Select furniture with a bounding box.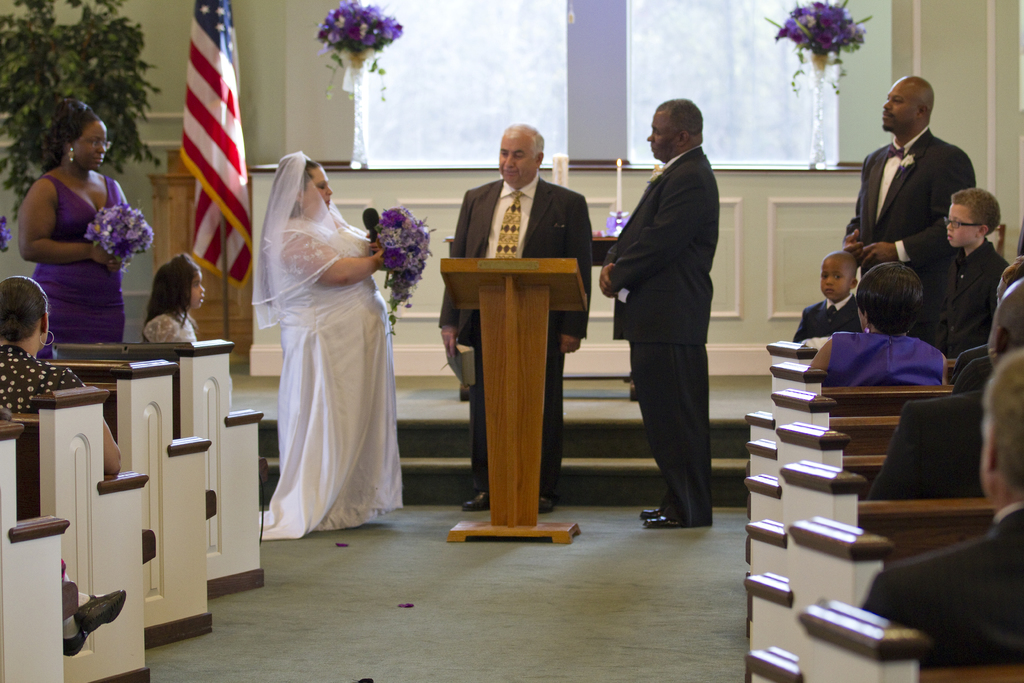
x1=13, y1=389, x2=151, y2=682.
